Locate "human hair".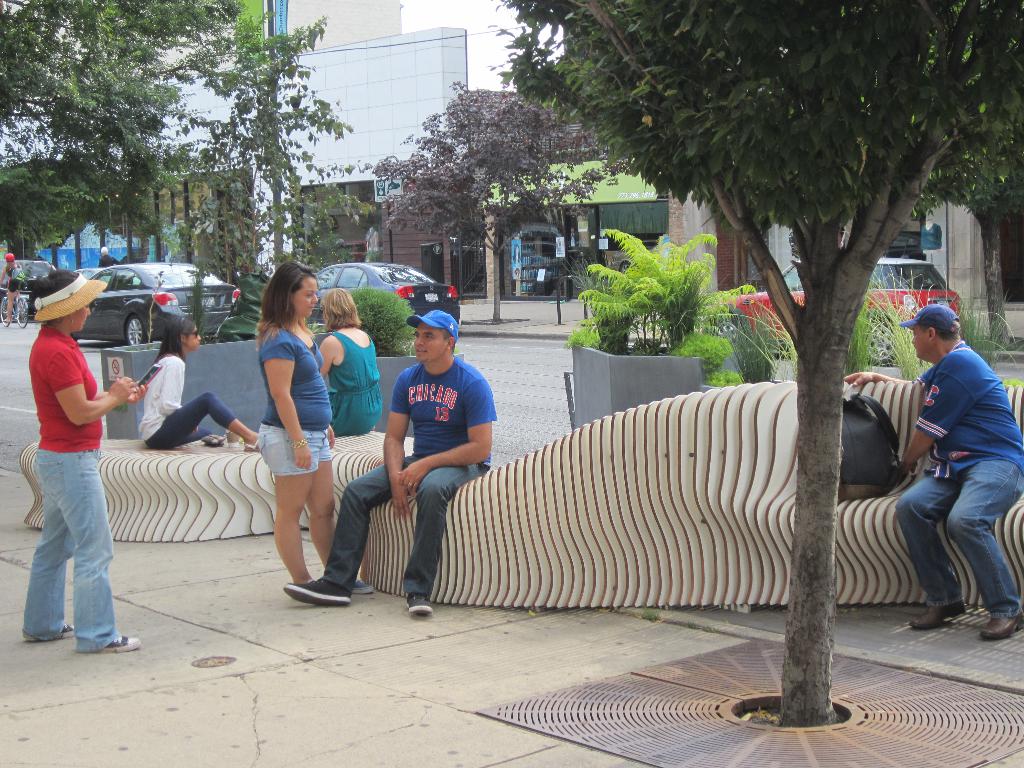
Bounding box: crop(150, 314, 196, 364).
